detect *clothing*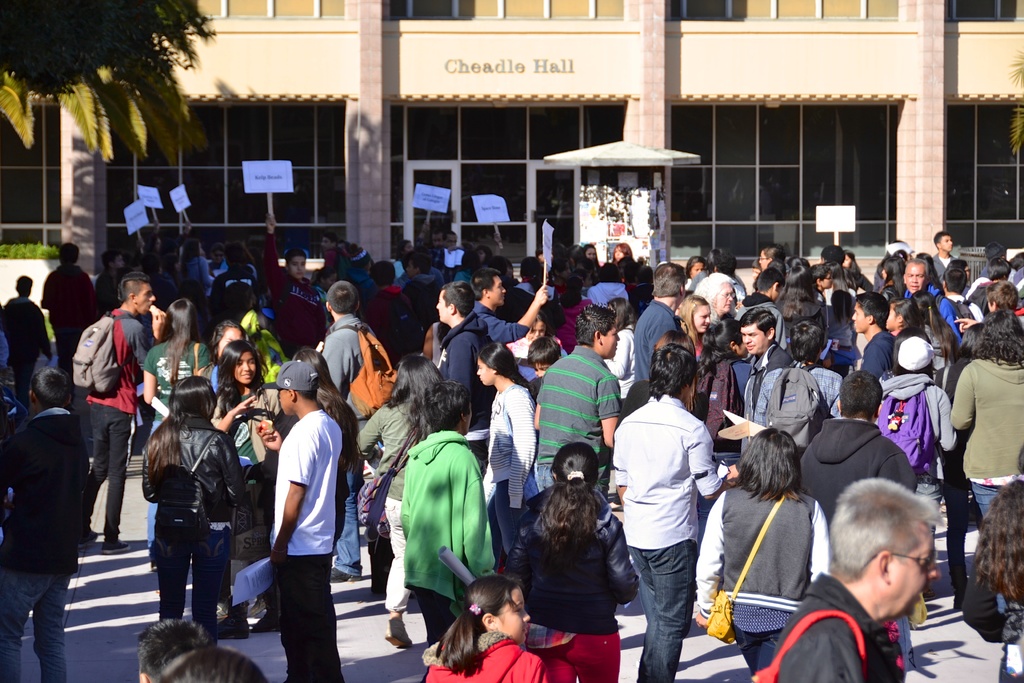
<box>324,312,383,408</box>
